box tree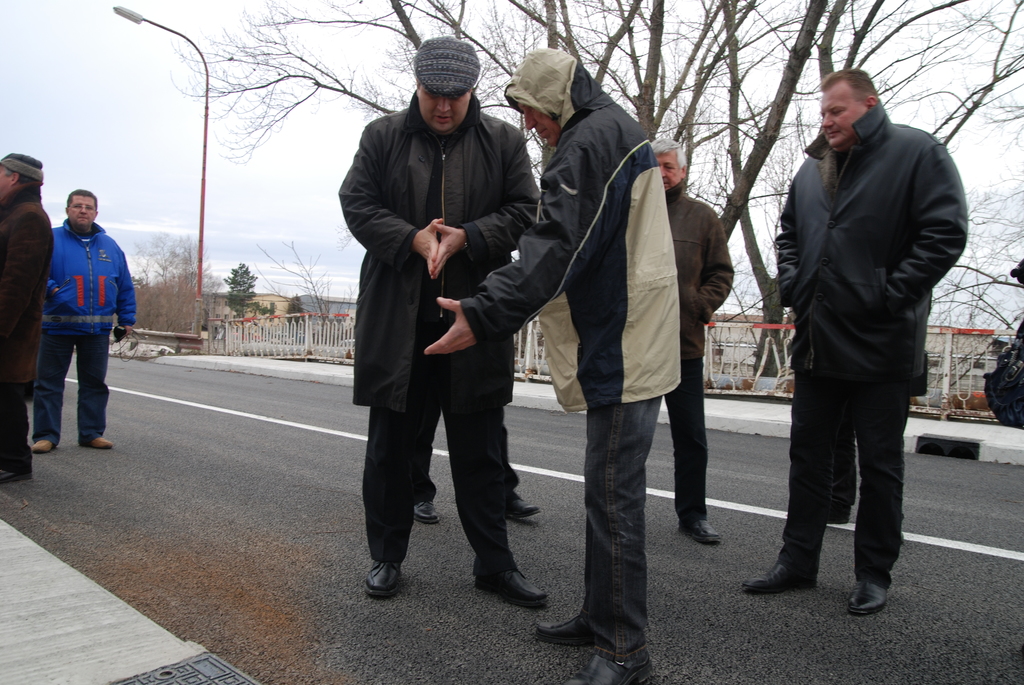
BBox(252, 237, 355, 331)
